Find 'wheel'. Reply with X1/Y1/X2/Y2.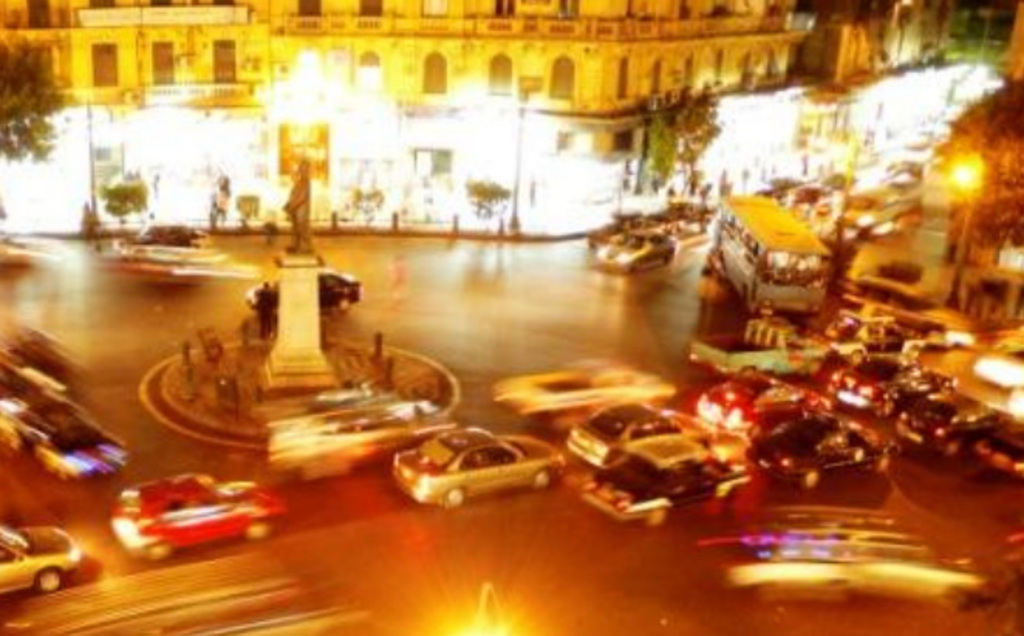
441/483/469/509.
